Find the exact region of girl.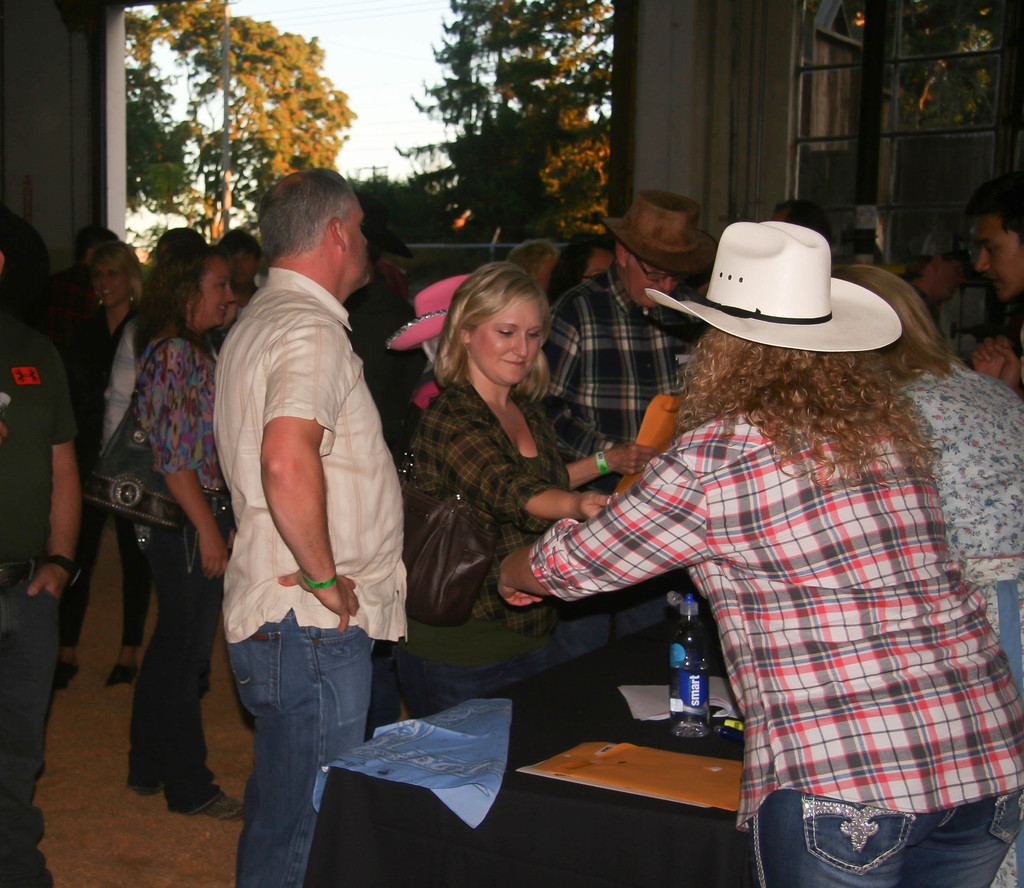
Exact region: region(52, 244, 156, 686).
